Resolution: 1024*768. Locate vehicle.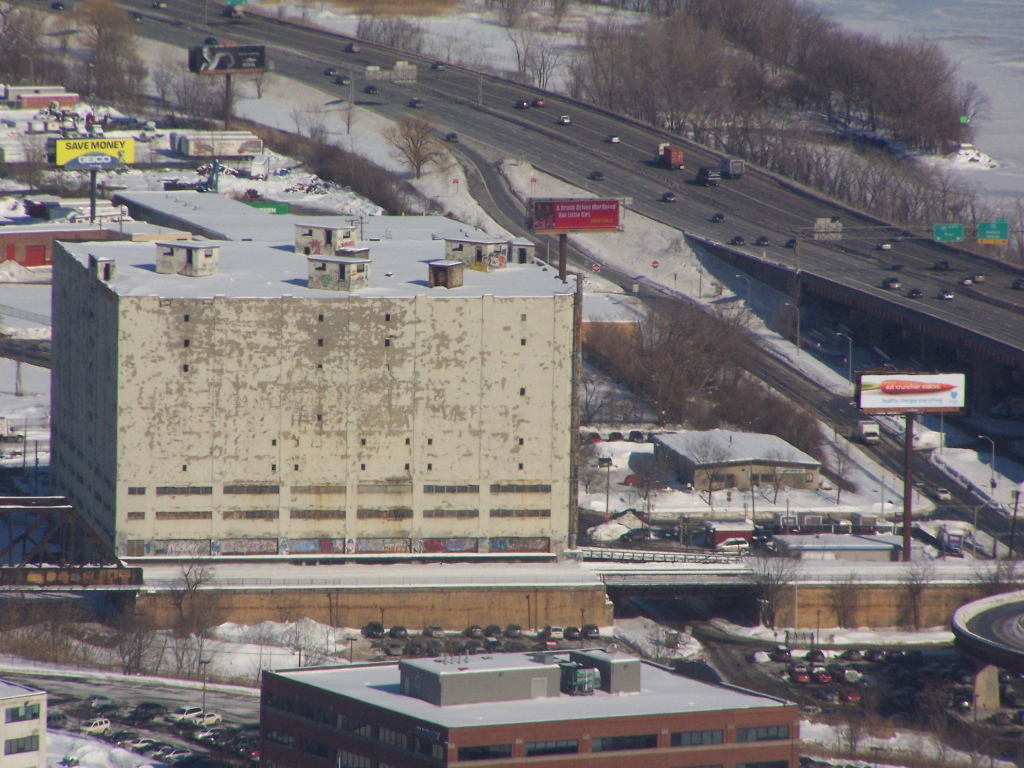
[787,667,814,683].
